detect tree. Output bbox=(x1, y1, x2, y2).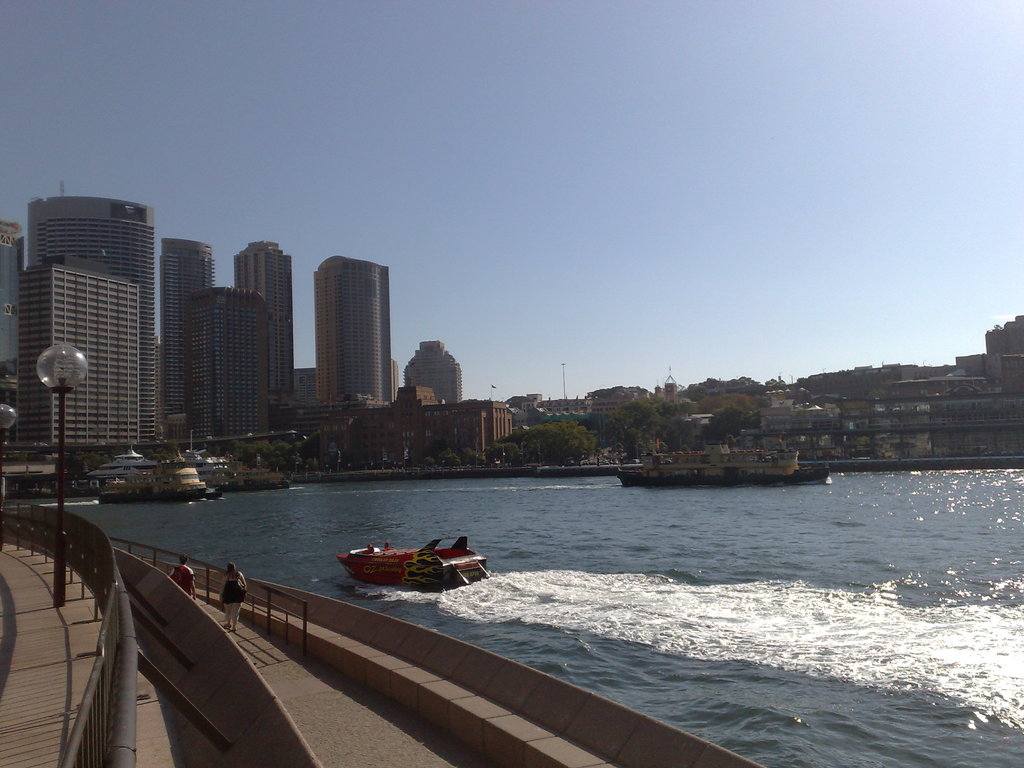
bbox=(512, 429, 544, 470).
